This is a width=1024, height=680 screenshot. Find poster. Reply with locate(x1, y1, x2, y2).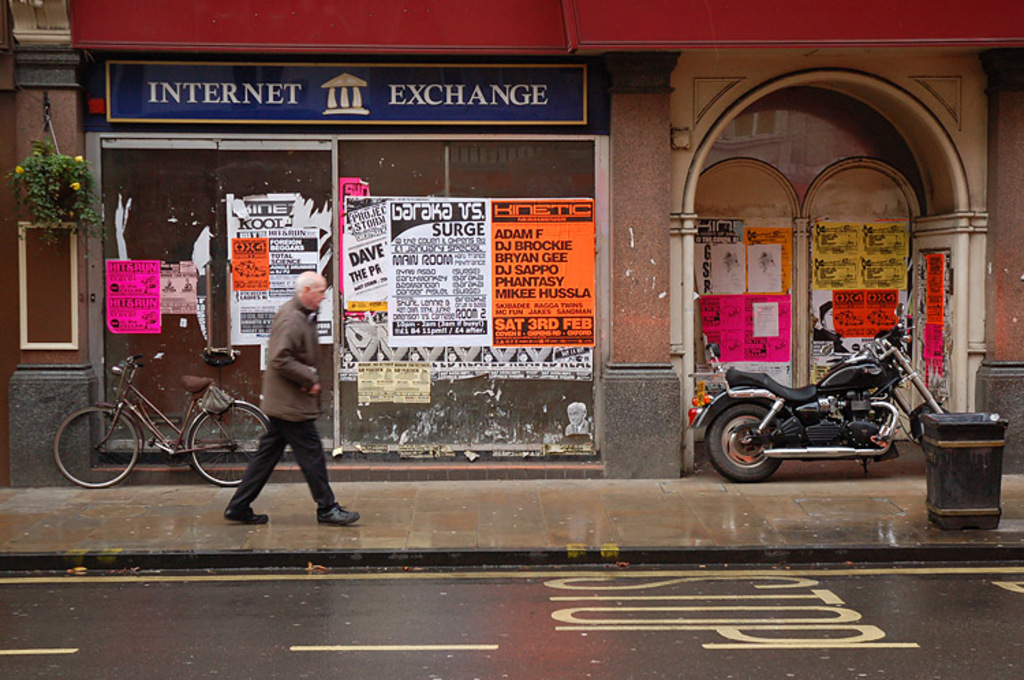
locate(384, 195, 493, 350).
